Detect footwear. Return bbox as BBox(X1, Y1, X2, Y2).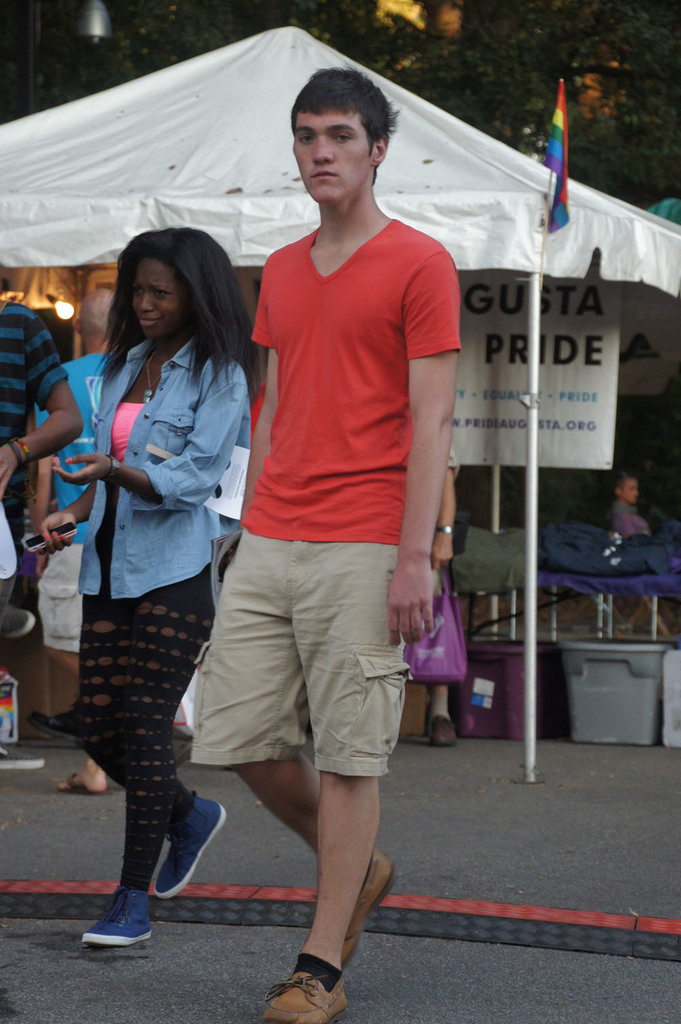
BBox(258, 962, 346, 1023).
